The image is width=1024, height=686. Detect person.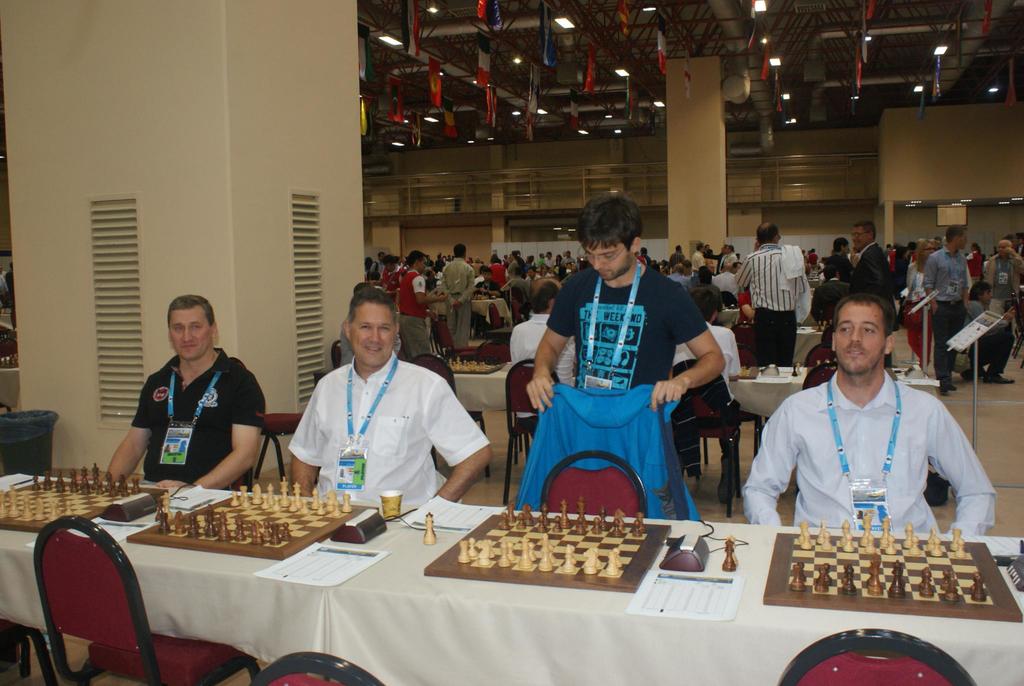
Detection: bbox(663, 277, 730, 502).
